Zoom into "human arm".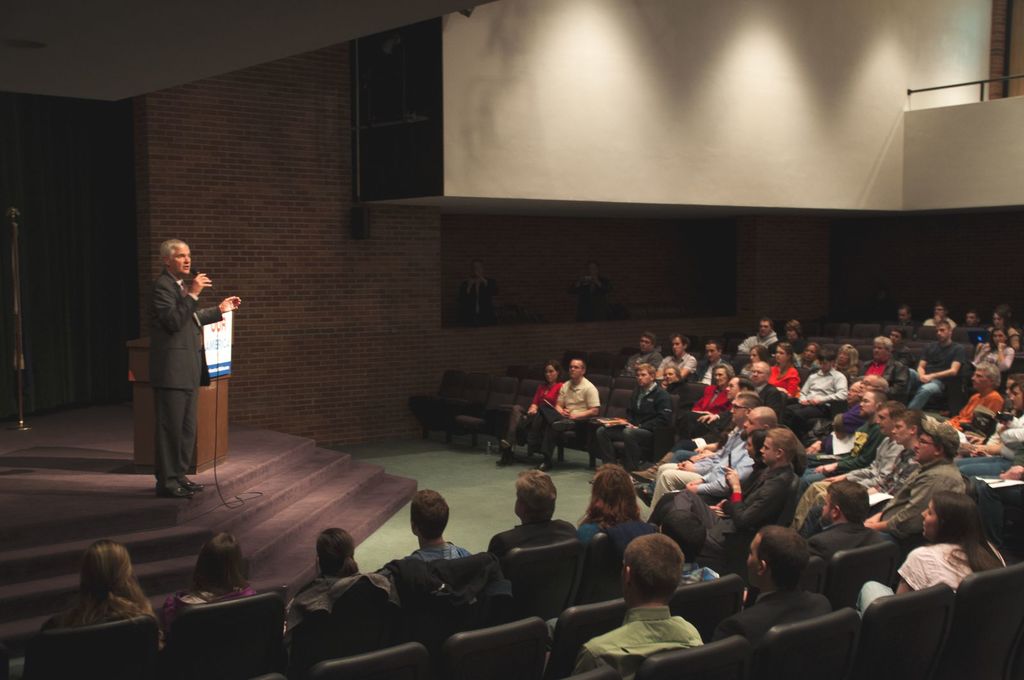
Zoom target: <box>996,344,1017,374</box>.
